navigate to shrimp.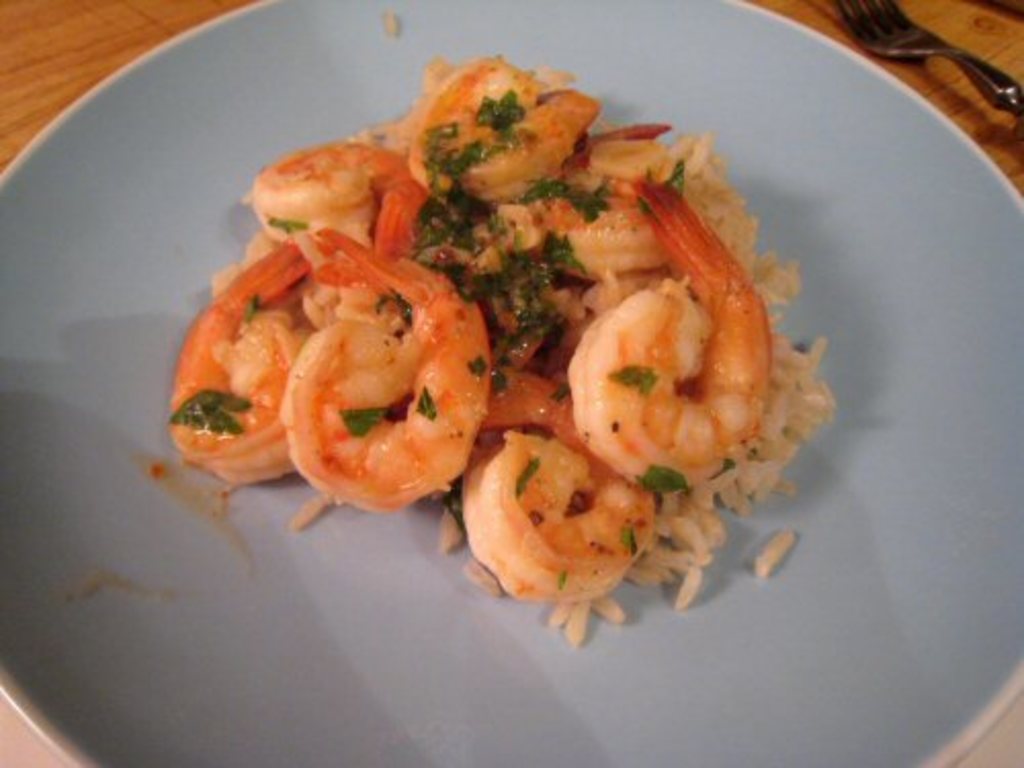
Navigation target: <bbox>166, 227, 301, 489</bbox>.
